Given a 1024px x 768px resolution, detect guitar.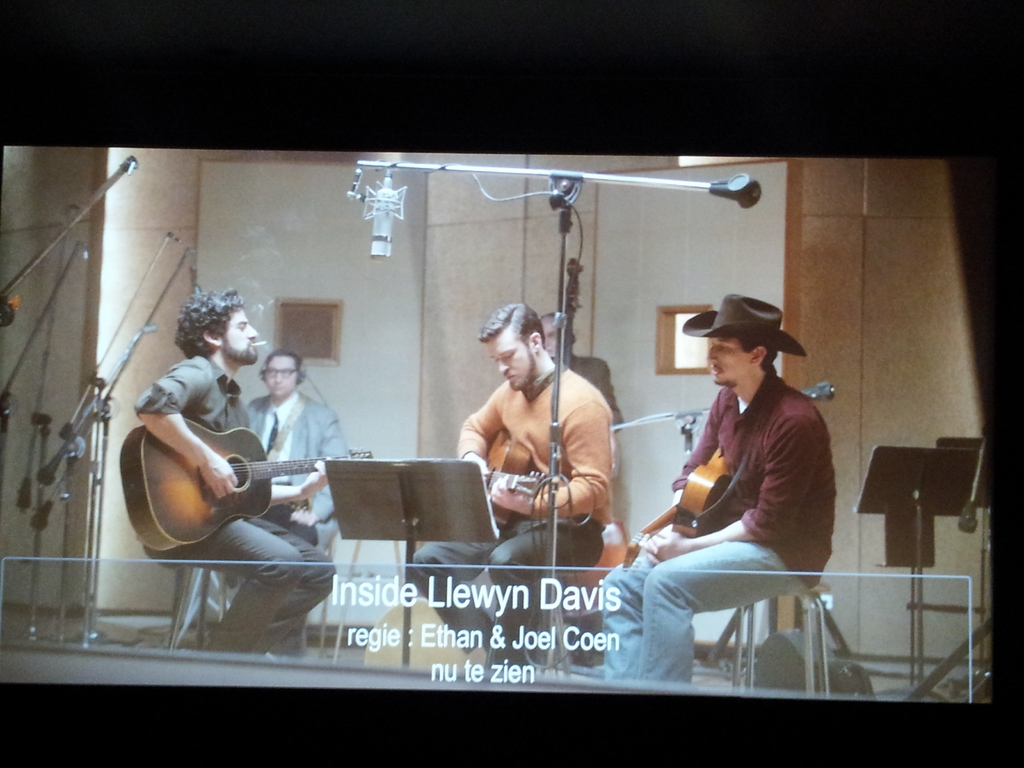
bbox=[620, 445, 737, 574].
